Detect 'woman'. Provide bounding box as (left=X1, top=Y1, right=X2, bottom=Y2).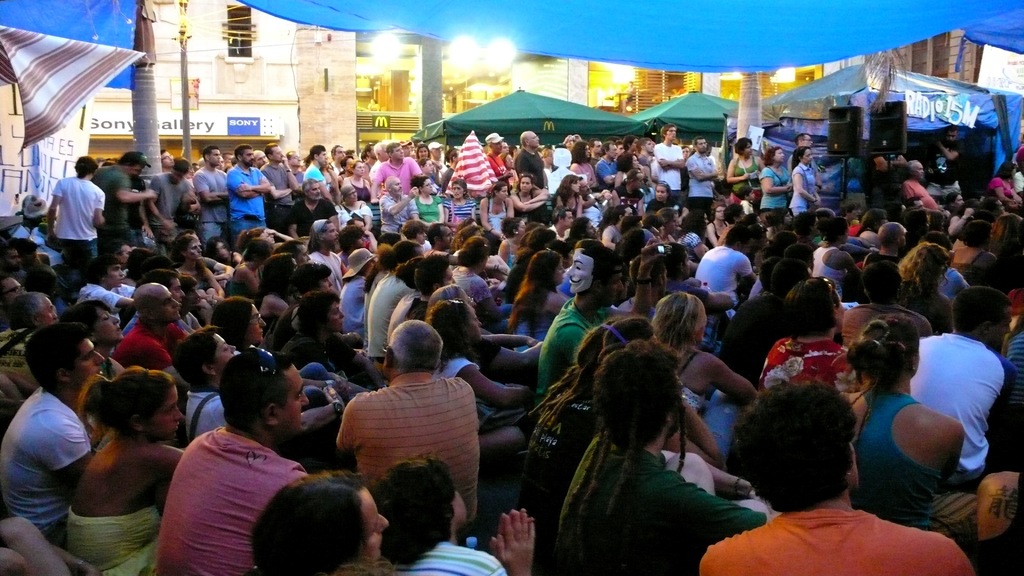
(left=173, top=236, right=225, bottom=296).
